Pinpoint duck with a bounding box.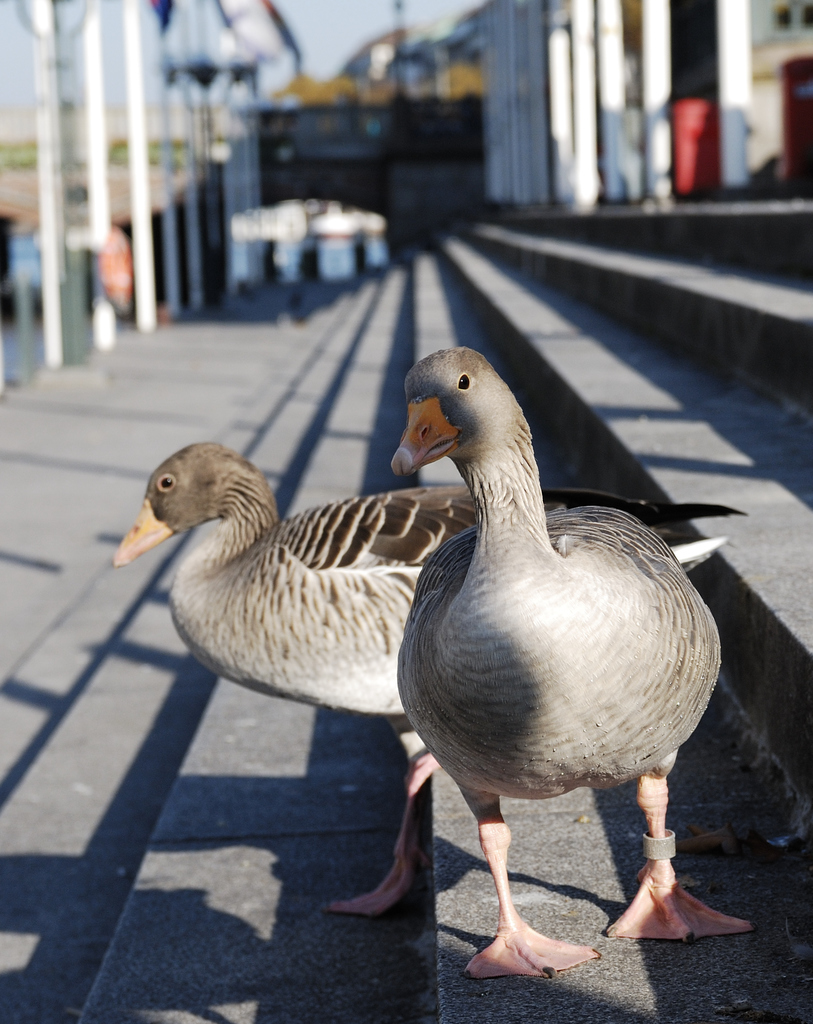
{"x1": 106, "y1": 442, "x2": 578, "y2": 916}.
